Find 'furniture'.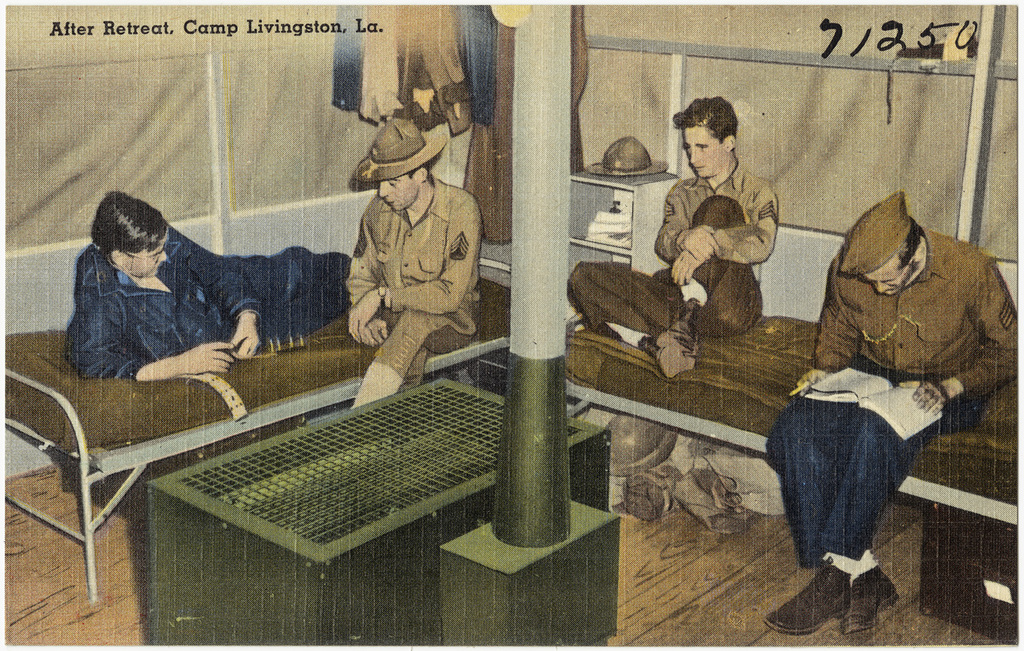
{"left": 564, "top": 307, "right": 1023, "bottom": 524}.
